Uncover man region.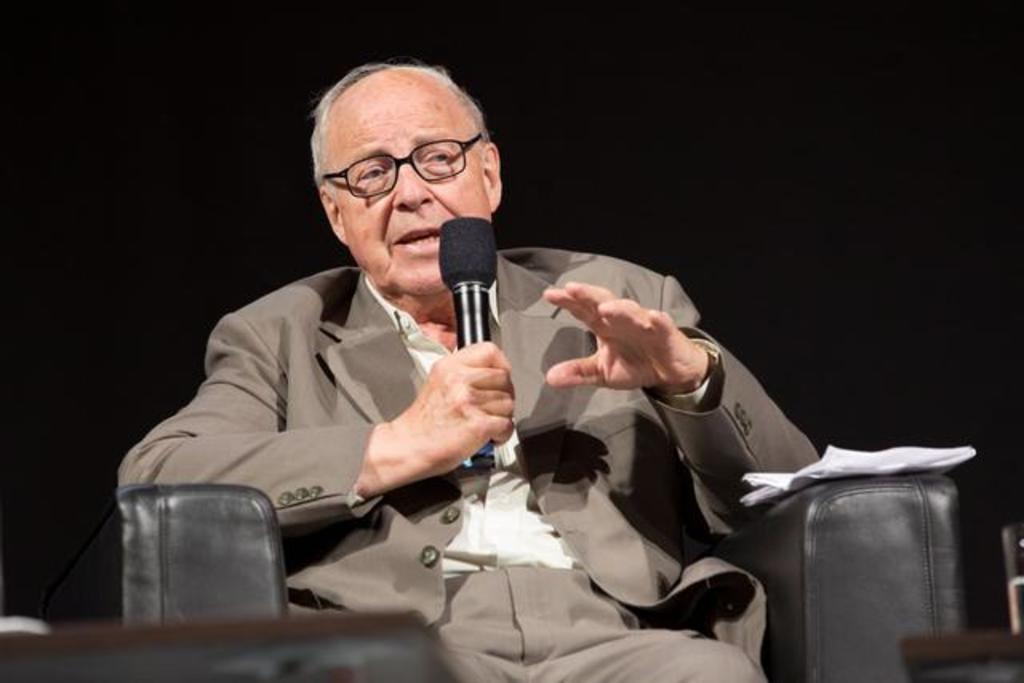
Uncovered: bbox=[182, 106, 861, 673].
